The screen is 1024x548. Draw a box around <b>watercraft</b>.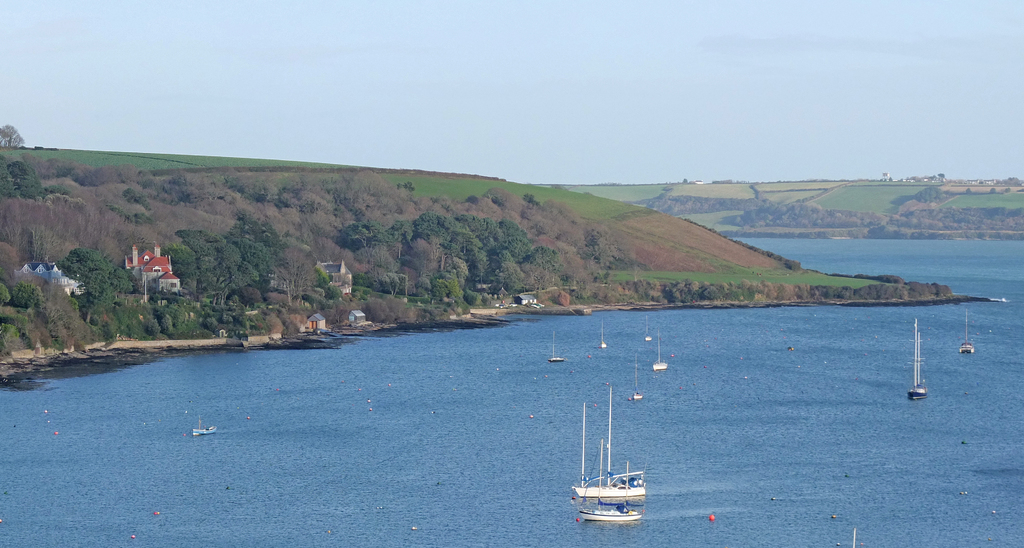
[962,310,974,358].
